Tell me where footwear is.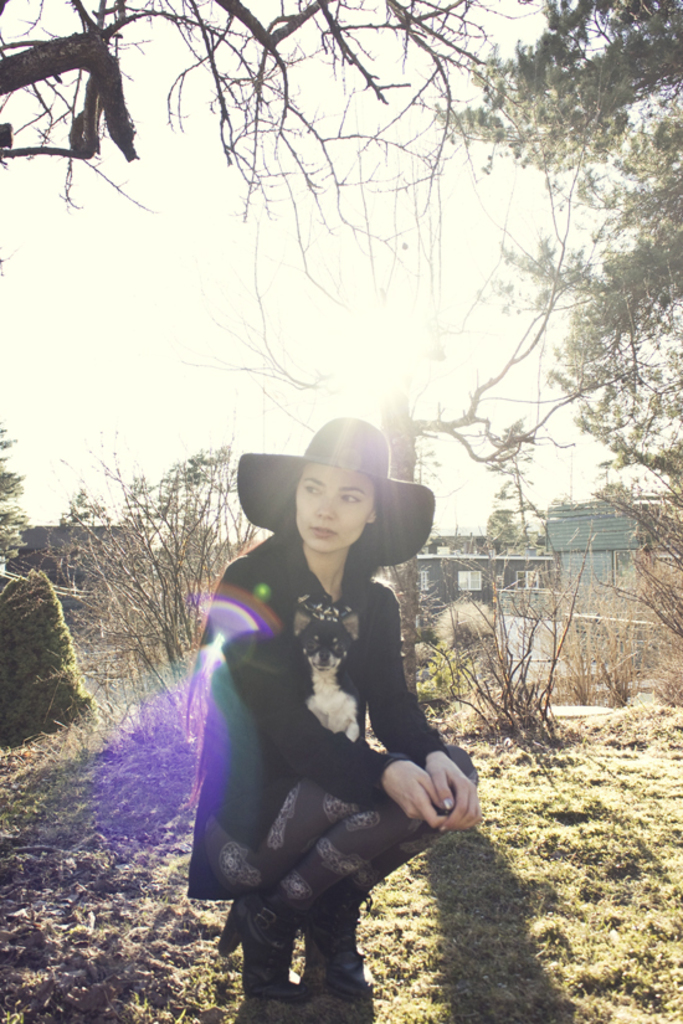
footwear is at [298,868,365,1005].
